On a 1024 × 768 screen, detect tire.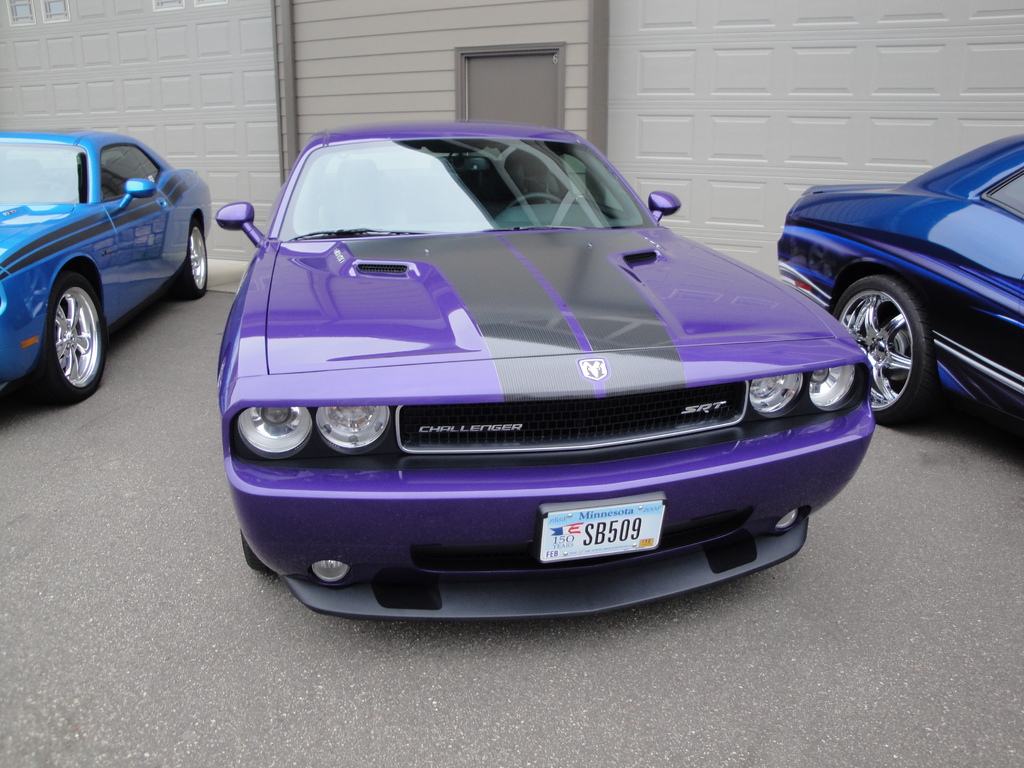
241:532:280:579.
